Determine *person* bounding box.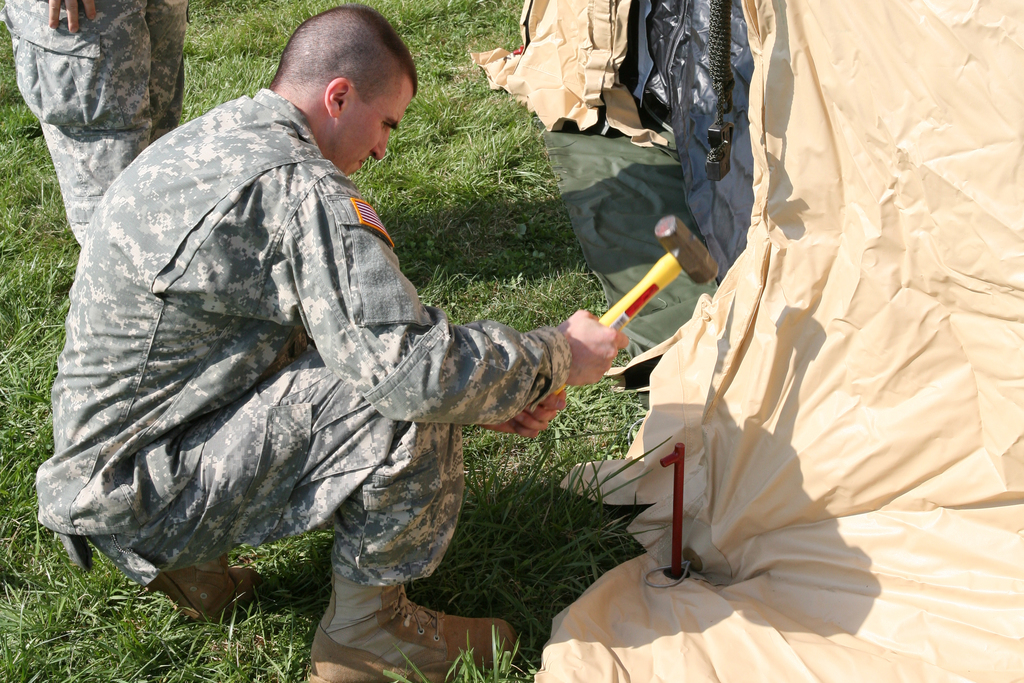
Determined: {"left": 32, "top": 1, "right": 633, "bottom": 682}.
